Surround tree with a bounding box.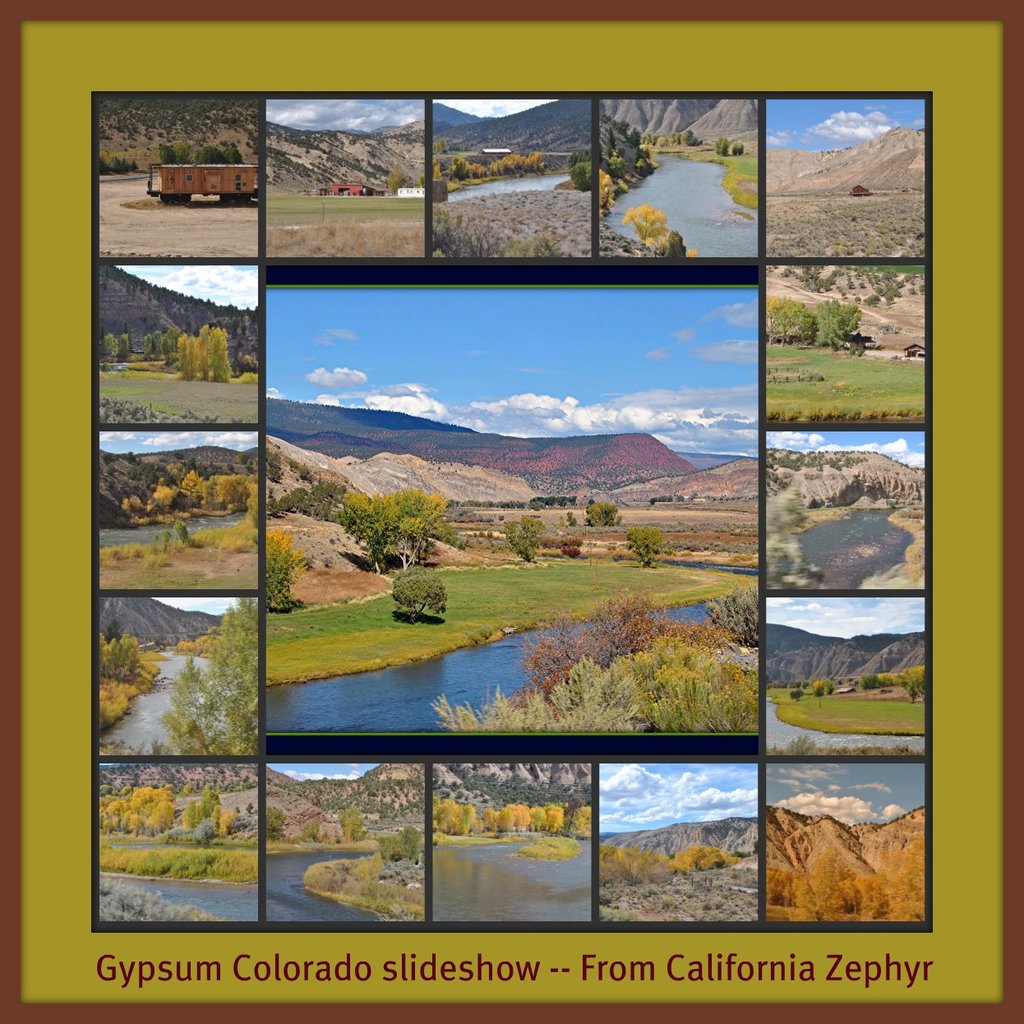
(left=792, top=685, right=805, bottom=701).
